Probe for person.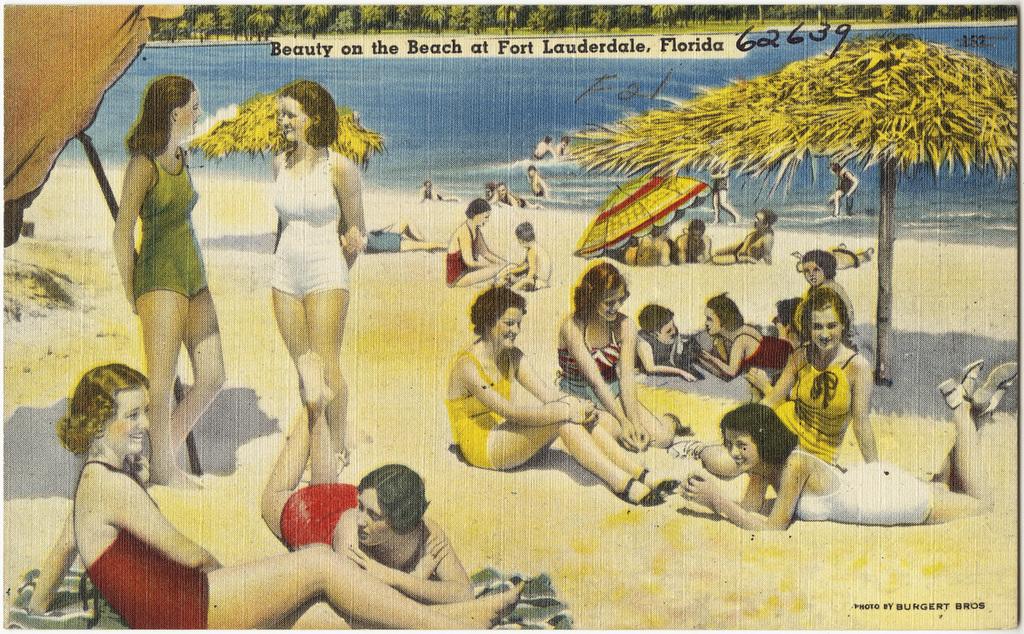
Probe result: select_region(524, 164, 545, 196).
